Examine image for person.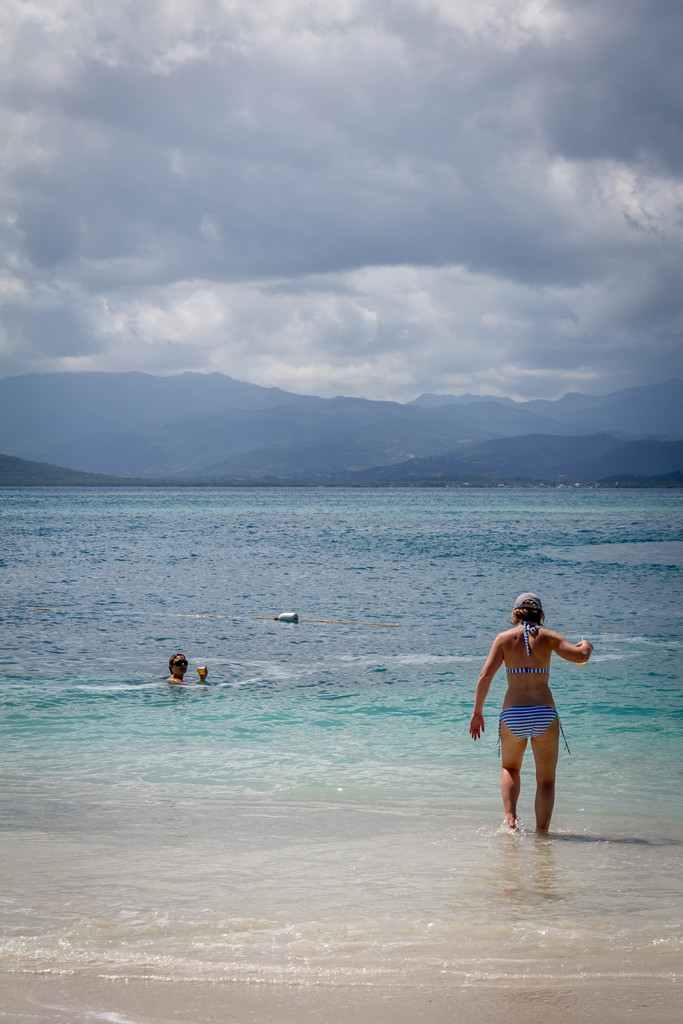
Examination result: 466 591 593 832.
